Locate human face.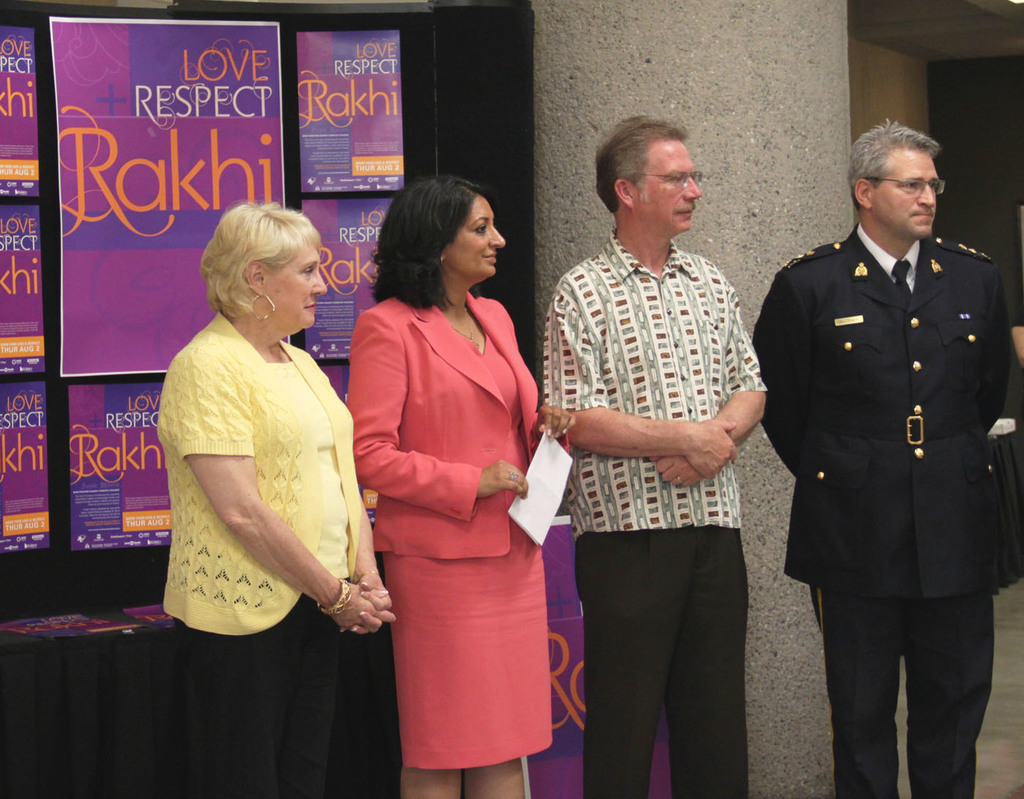
Bounding box: x1=632, y1=131, x2=700, y2=230.
